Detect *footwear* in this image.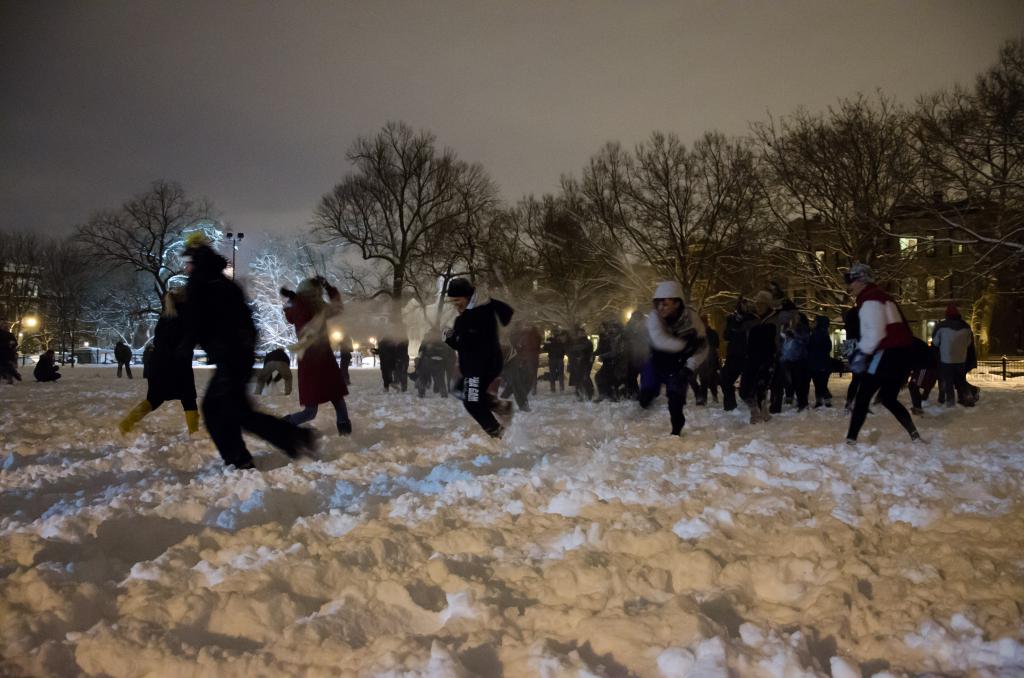
Detection: box(115, 373, 123, 377).
